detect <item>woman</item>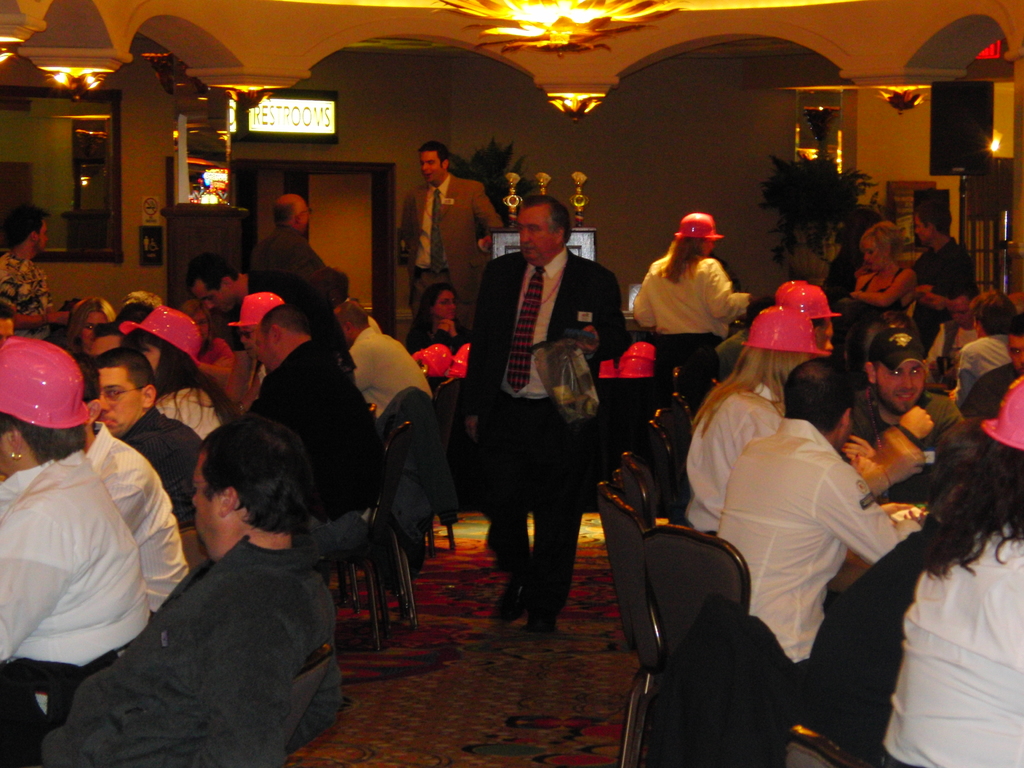
detection(410, 281, 481, 516)
